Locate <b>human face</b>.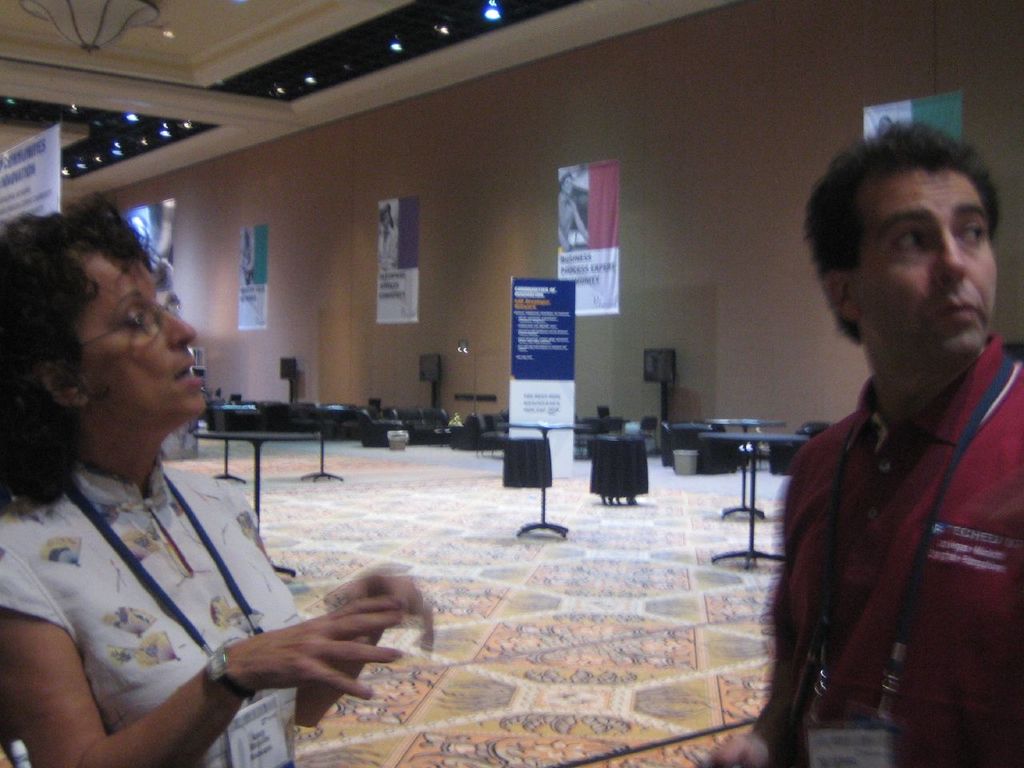
Bounding box: <region>852, 167, 998, 359</region>.
